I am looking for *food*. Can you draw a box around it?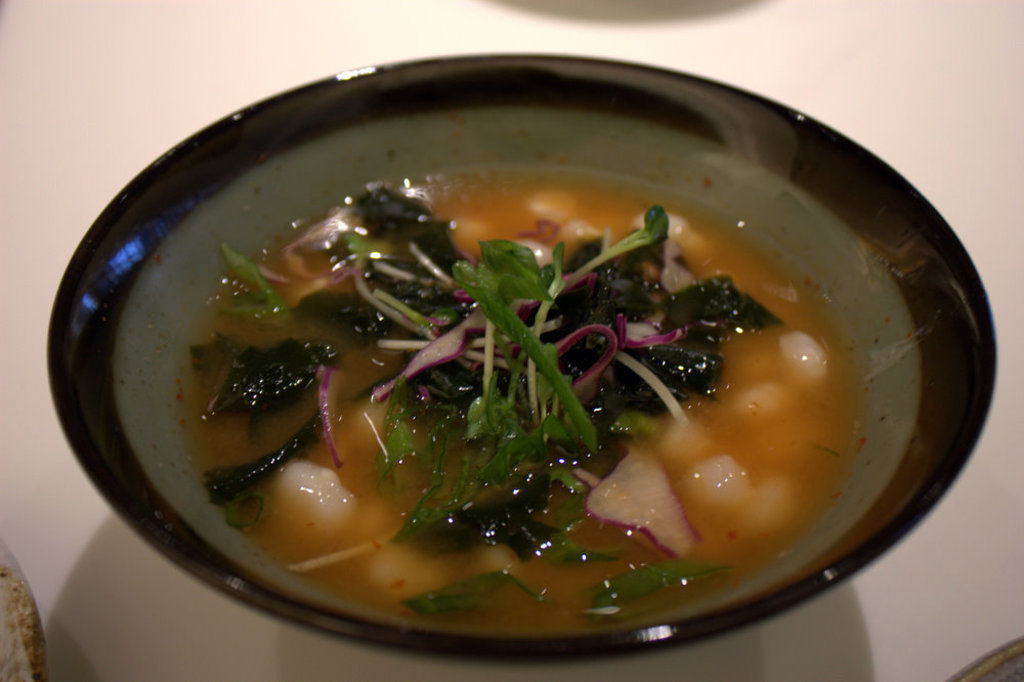
Sure, the bounding box is region(82, 80, 955, 616).
